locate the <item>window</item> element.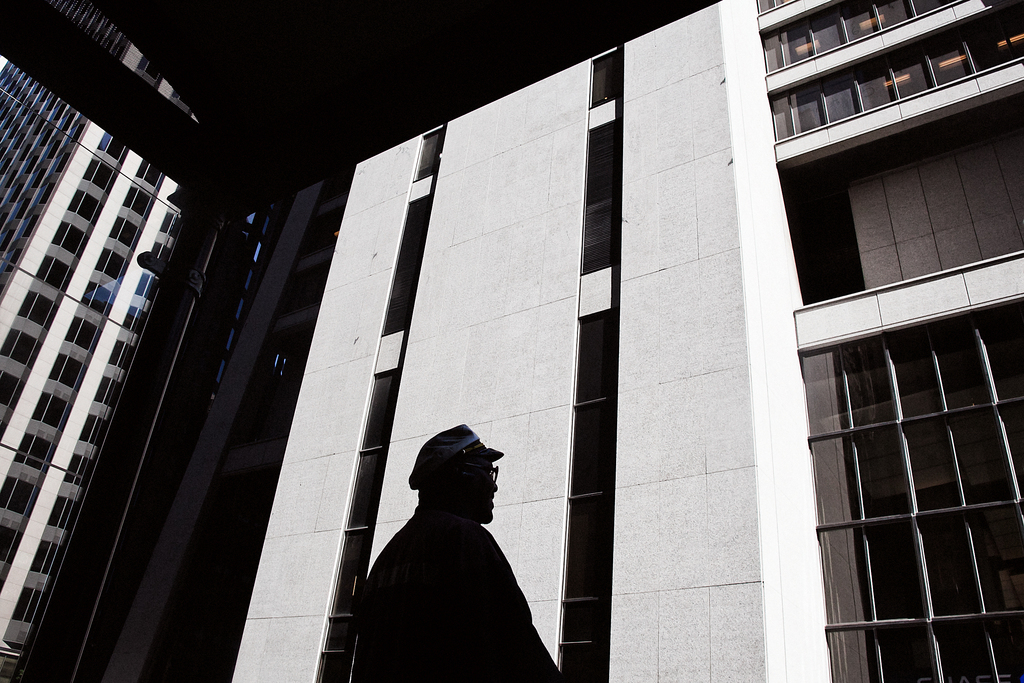
Element bbox: 45 494 78 529.
